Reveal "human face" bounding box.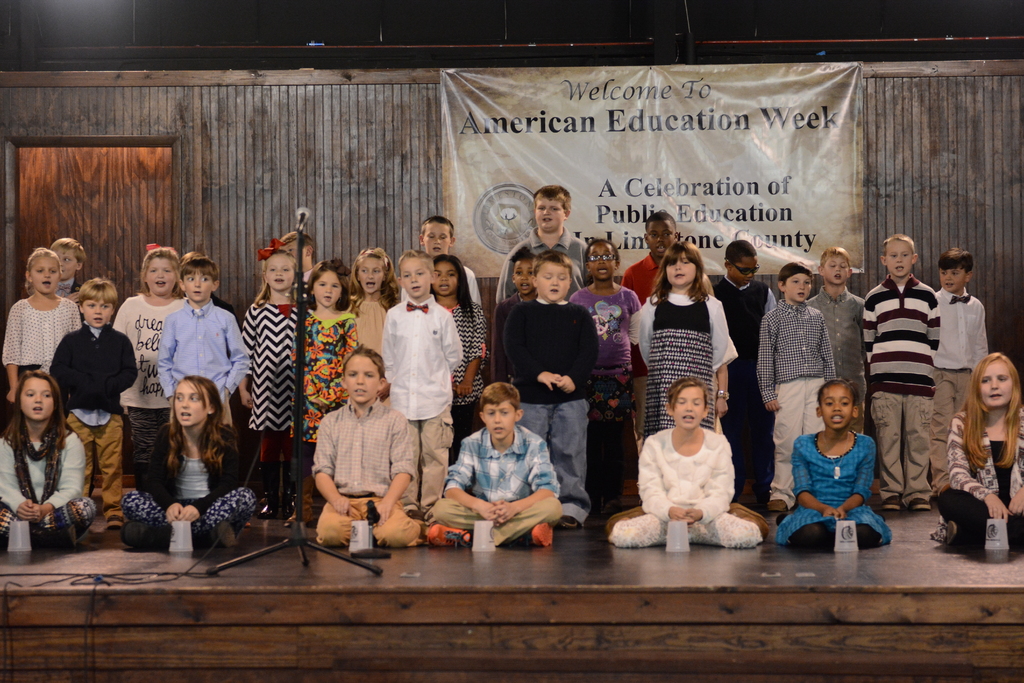
Revealed: l=264, t=253, r=295, b=290.
